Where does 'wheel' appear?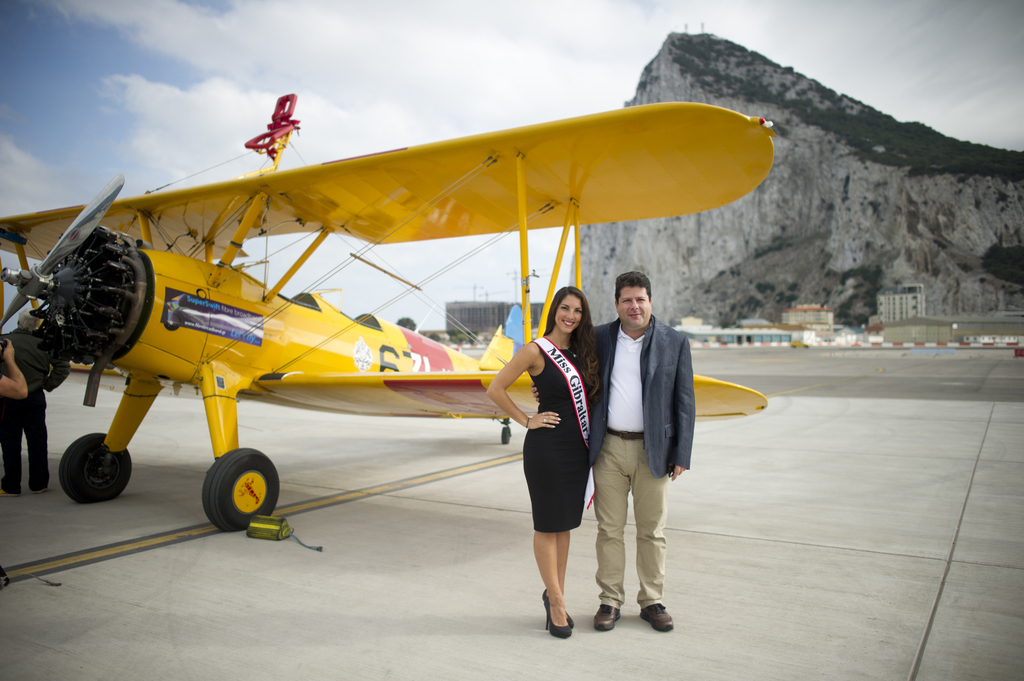
Appears at rect(52, 443, 118, 511).
